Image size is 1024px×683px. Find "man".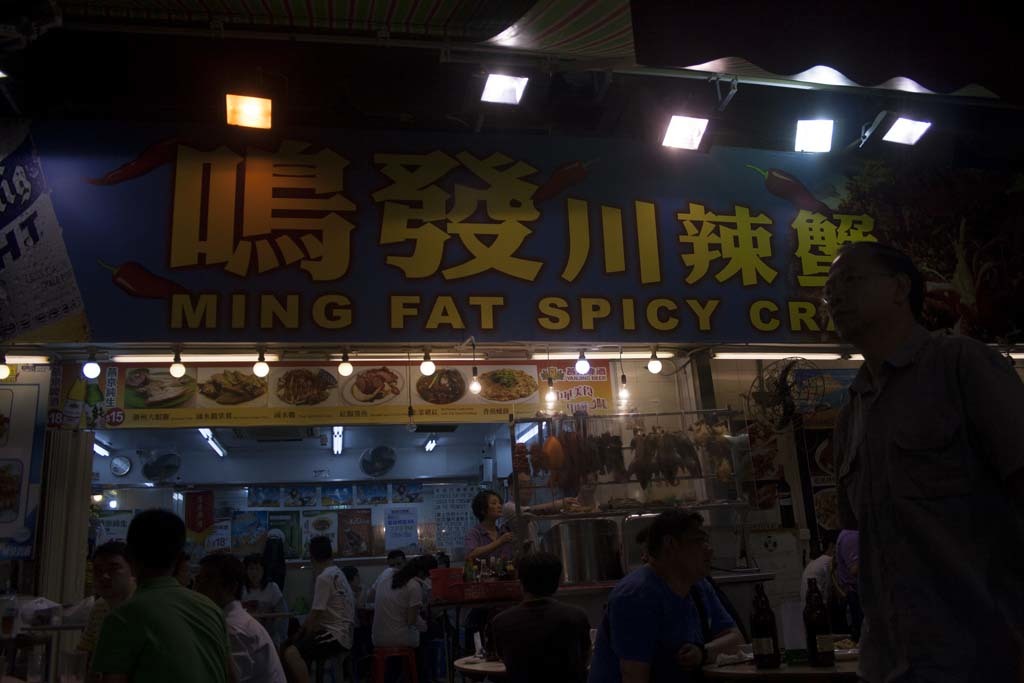
<bbox>82, 526, 250, 677</bbox>.
